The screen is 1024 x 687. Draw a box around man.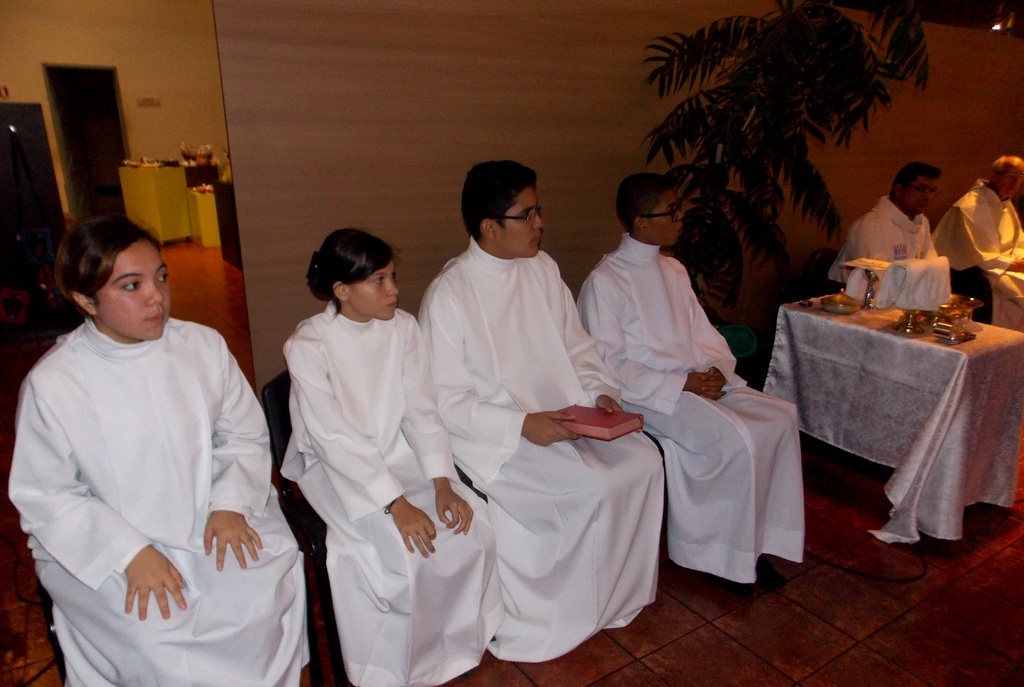
(left=837, top=159, right=972, bottom=303).
